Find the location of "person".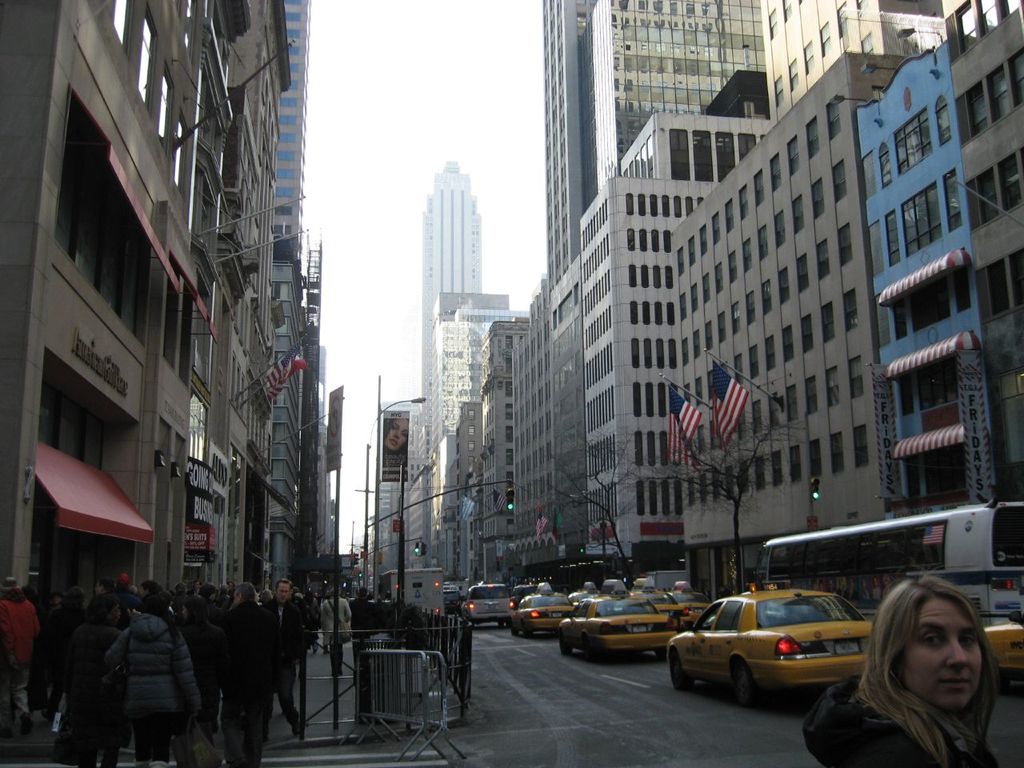
Location: (805, 566, 1009, 767).
